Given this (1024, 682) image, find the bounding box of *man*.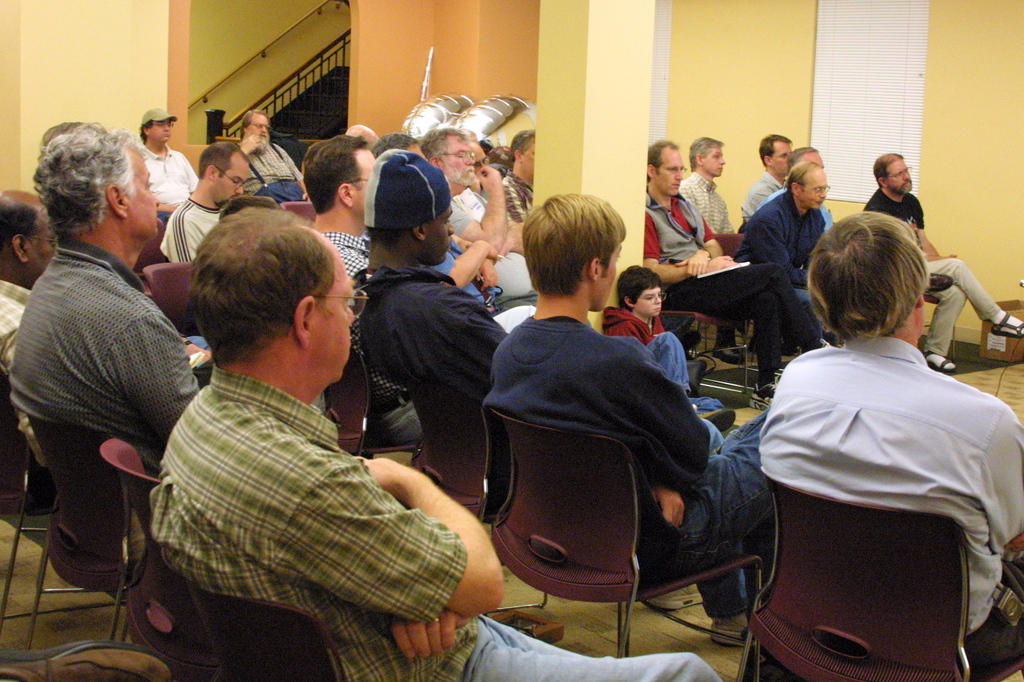
[x1=419, y1=126, x2=538, y2=308].
